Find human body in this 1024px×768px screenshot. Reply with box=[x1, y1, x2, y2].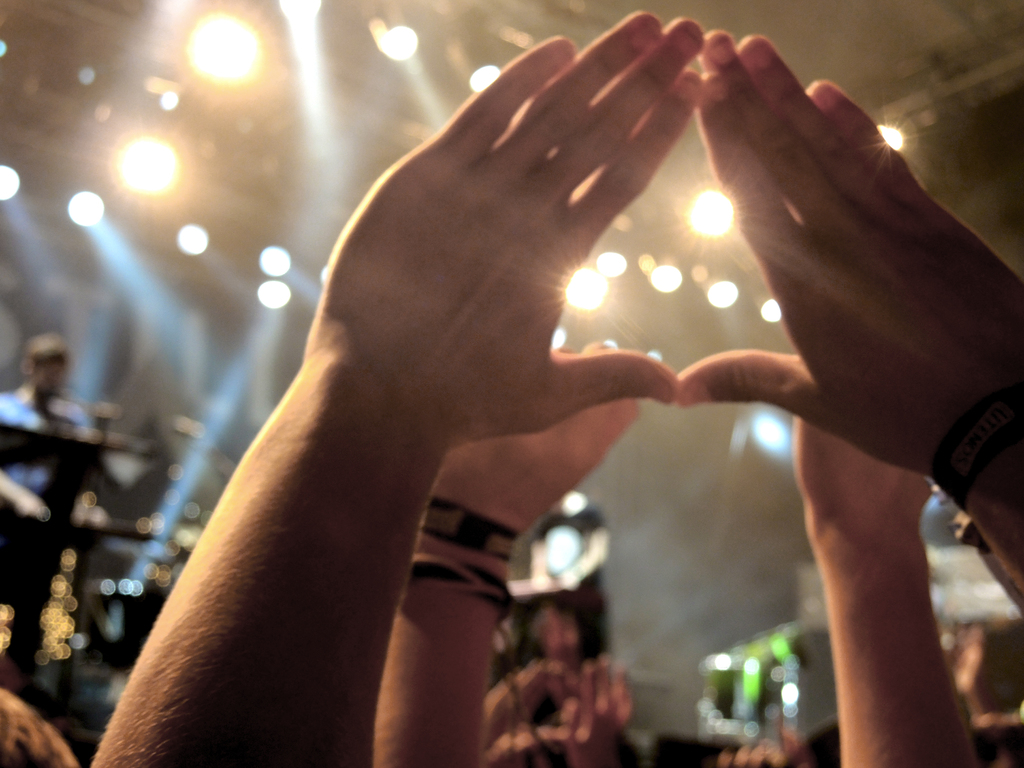
box=[1, 337, 95, 494].
